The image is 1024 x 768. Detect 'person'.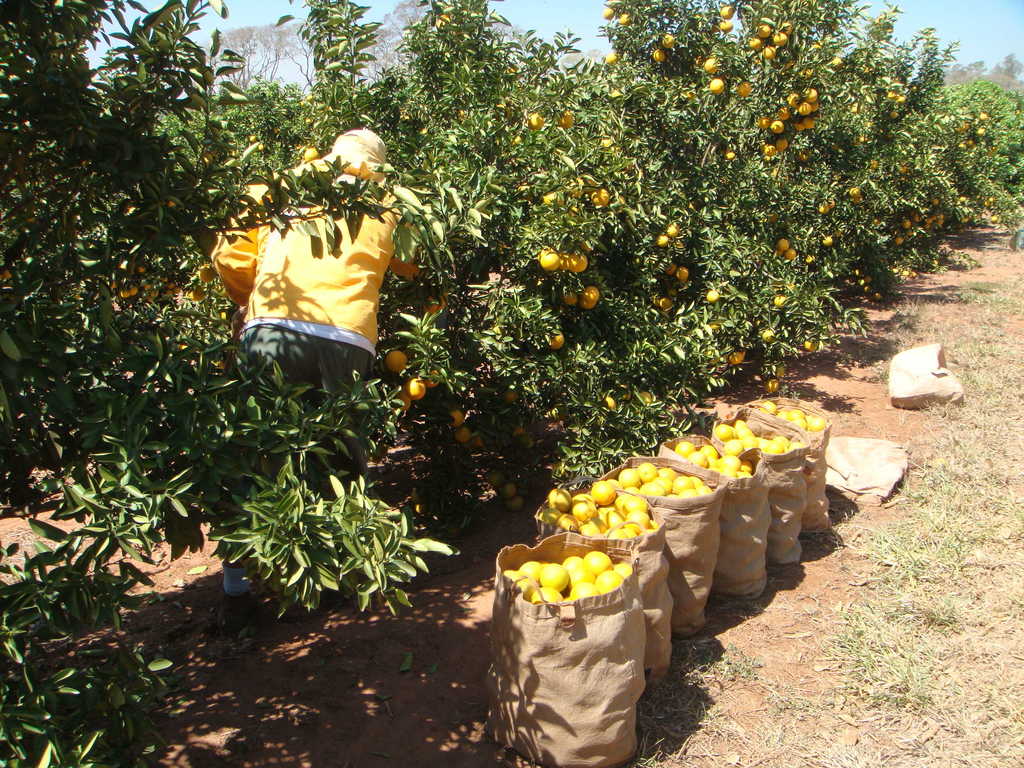
Detection: 205/124/421/468.
